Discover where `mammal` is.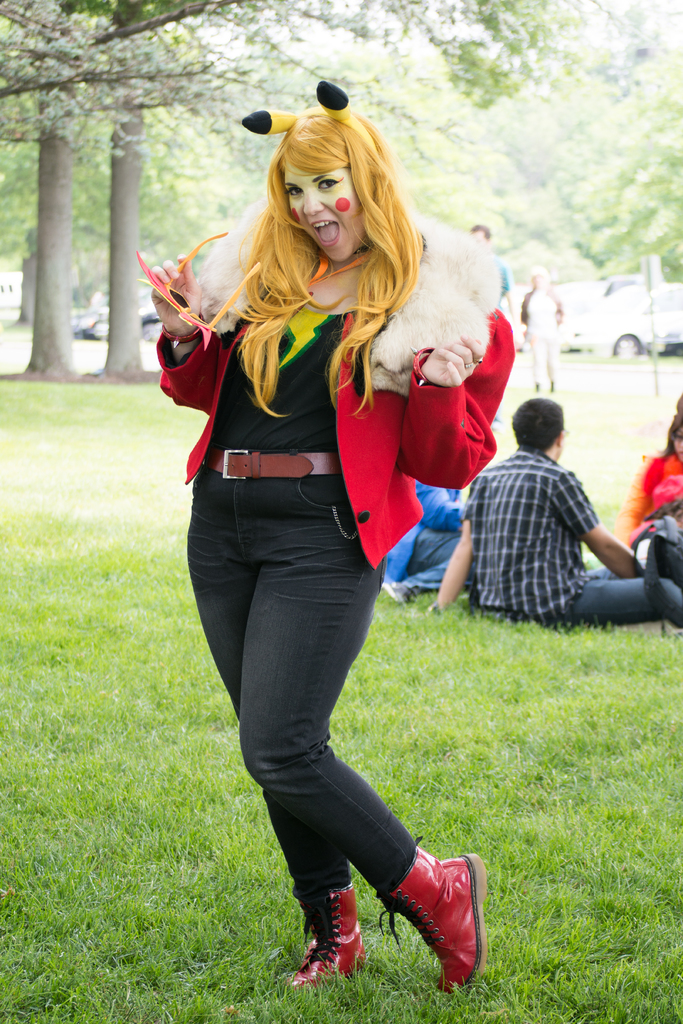
Discovered at 470:223:509:319.
